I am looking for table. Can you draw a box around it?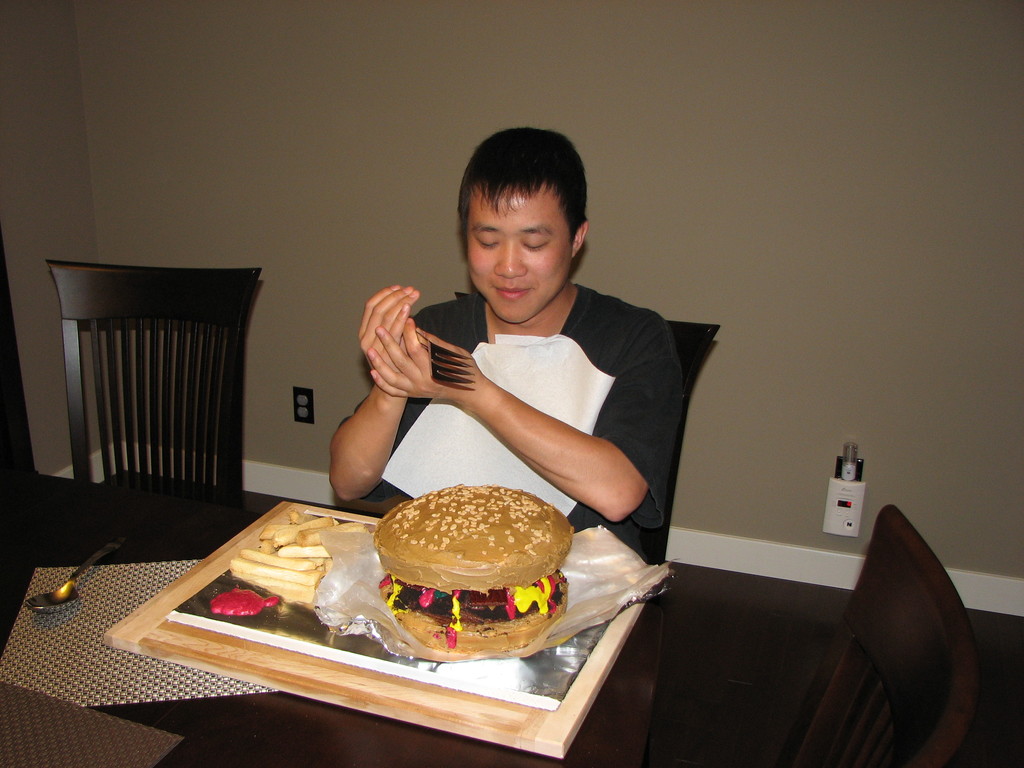
Sure, the bounding box is x1=18, y1=412, x2=804, y2=767.
